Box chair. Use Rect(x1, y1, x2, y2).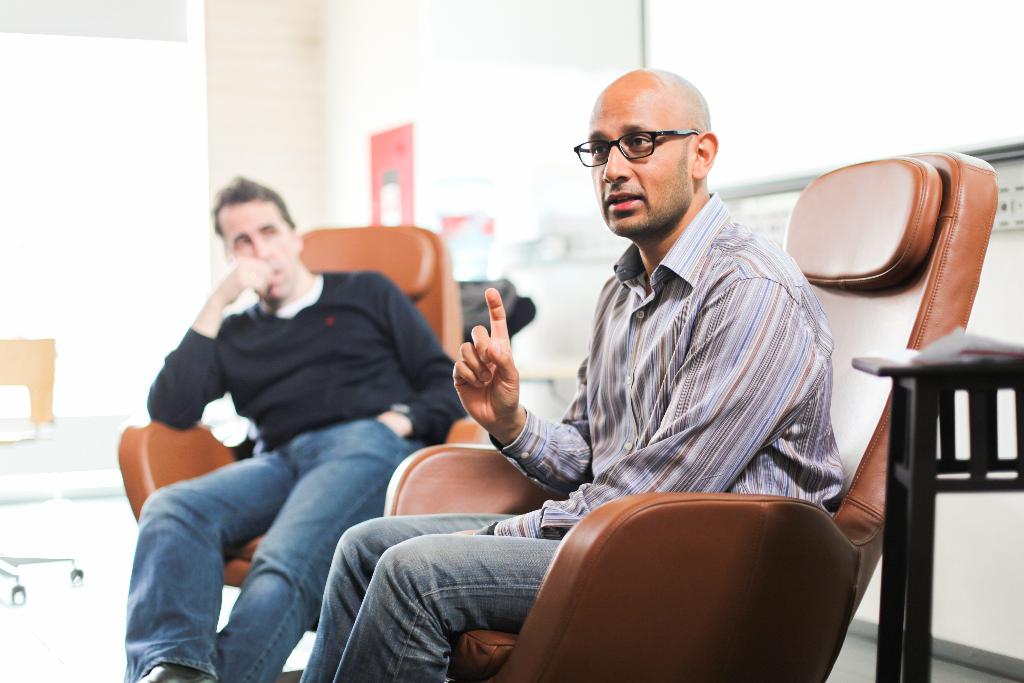
Rect(385, 151, 998, 682).
